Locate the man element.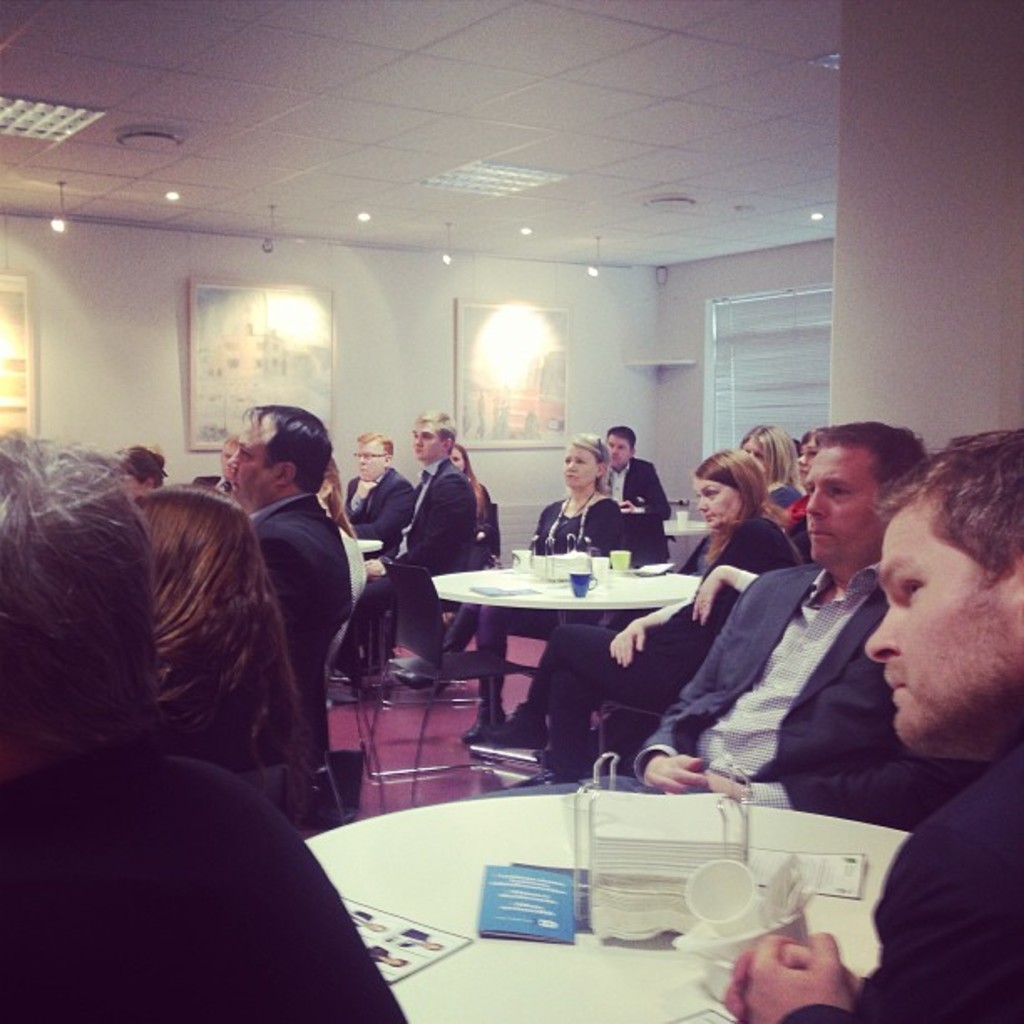
Element bbox: BBox(505, 430, 989, 832).
